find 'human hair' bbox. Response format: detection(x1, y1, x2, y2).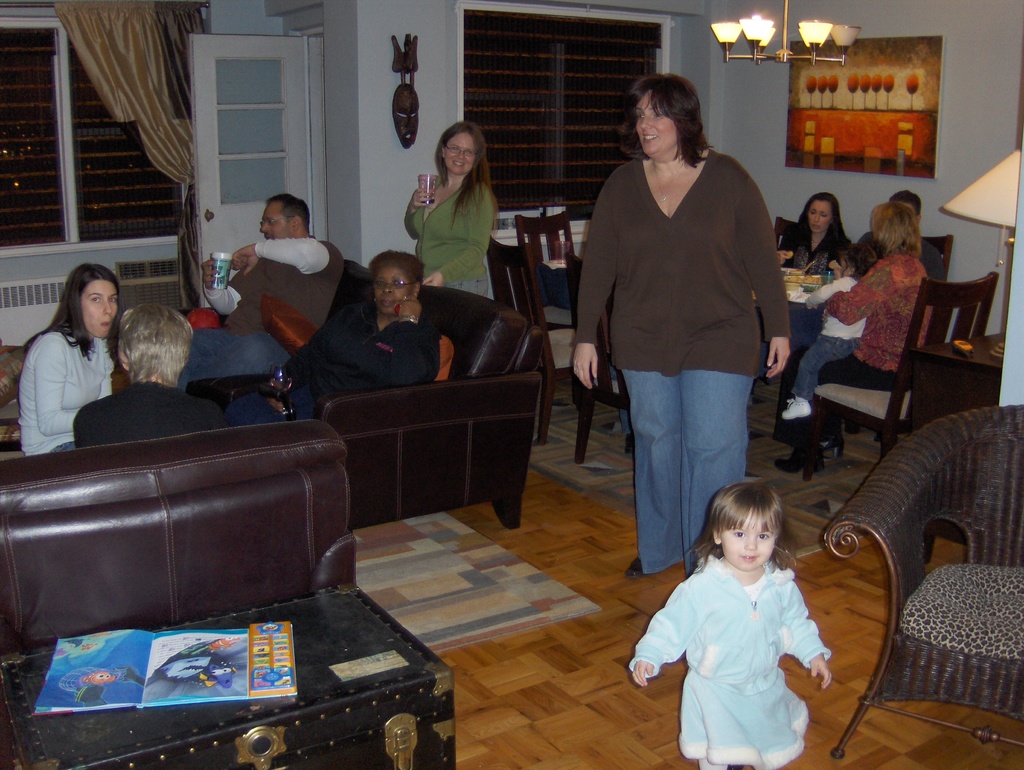
detection(365, 249, 426, 282).
